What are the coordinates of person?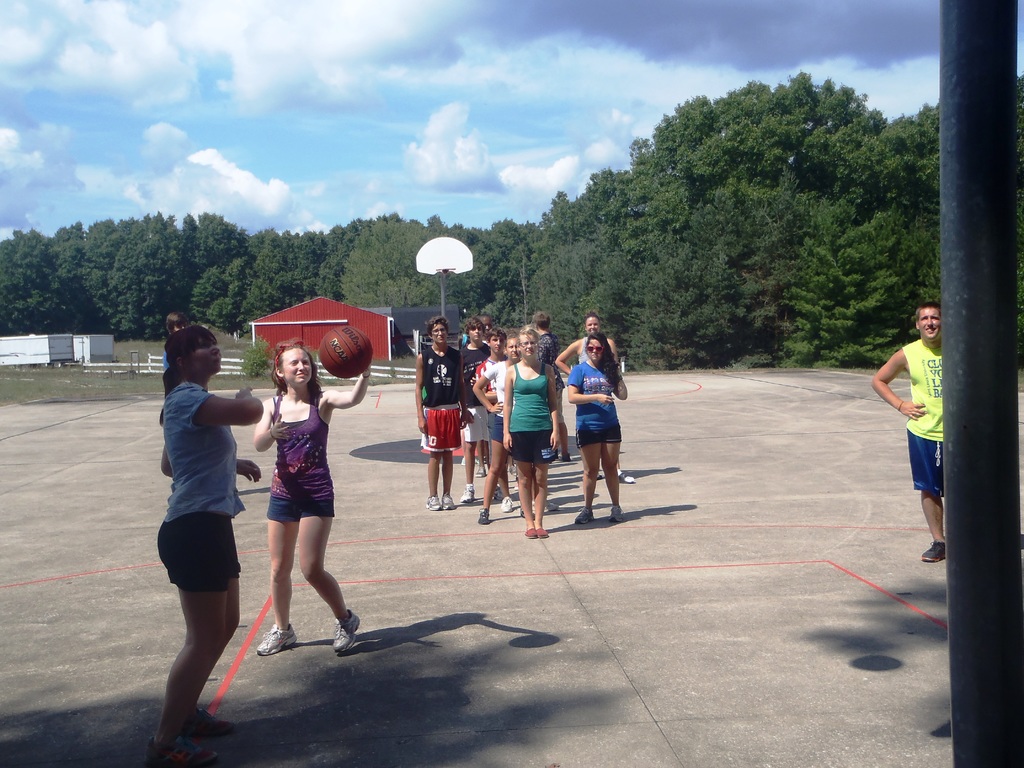
[left=473, top=339, right=506, bottom=521].
